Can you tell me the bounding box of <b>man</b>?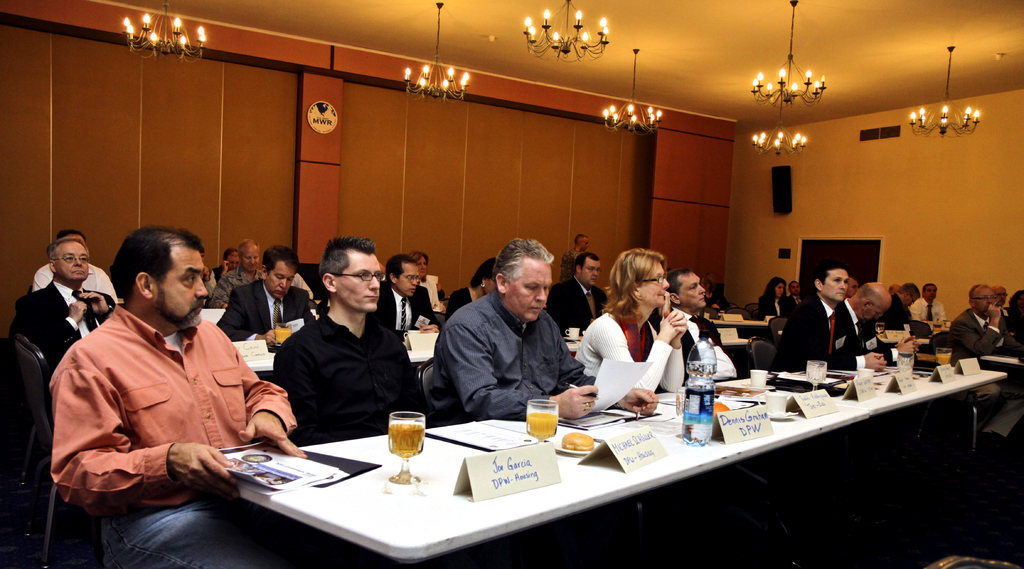
<bbox>845, 272, 859, 297</bbox>.
